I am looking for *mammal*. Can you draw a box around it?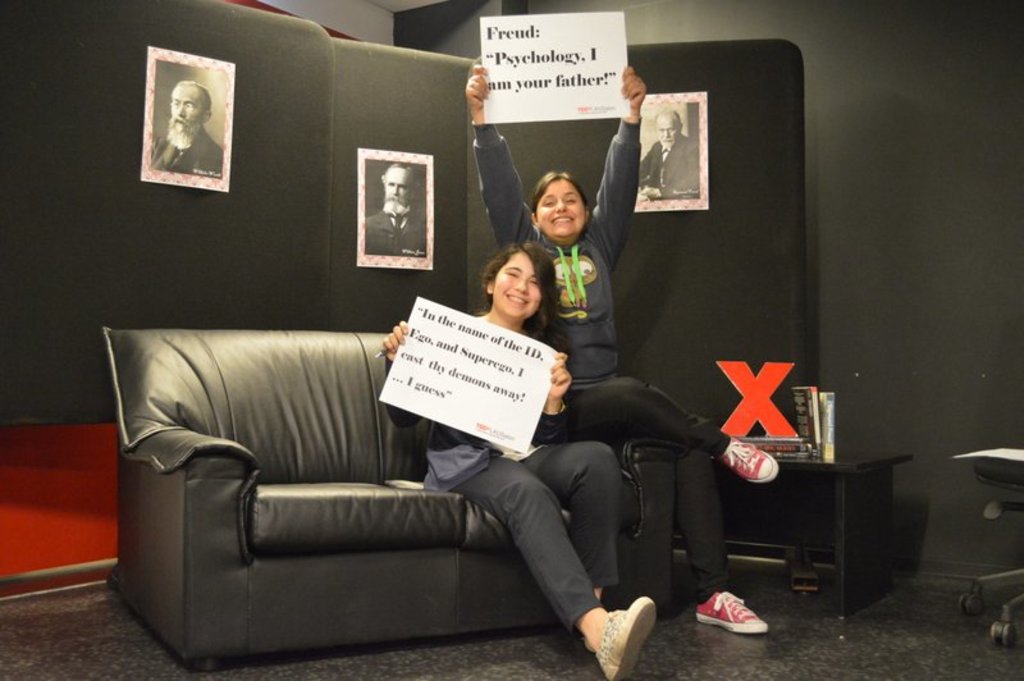
Sure, the bounding box is bbox=(151, 81, 229, 178).
